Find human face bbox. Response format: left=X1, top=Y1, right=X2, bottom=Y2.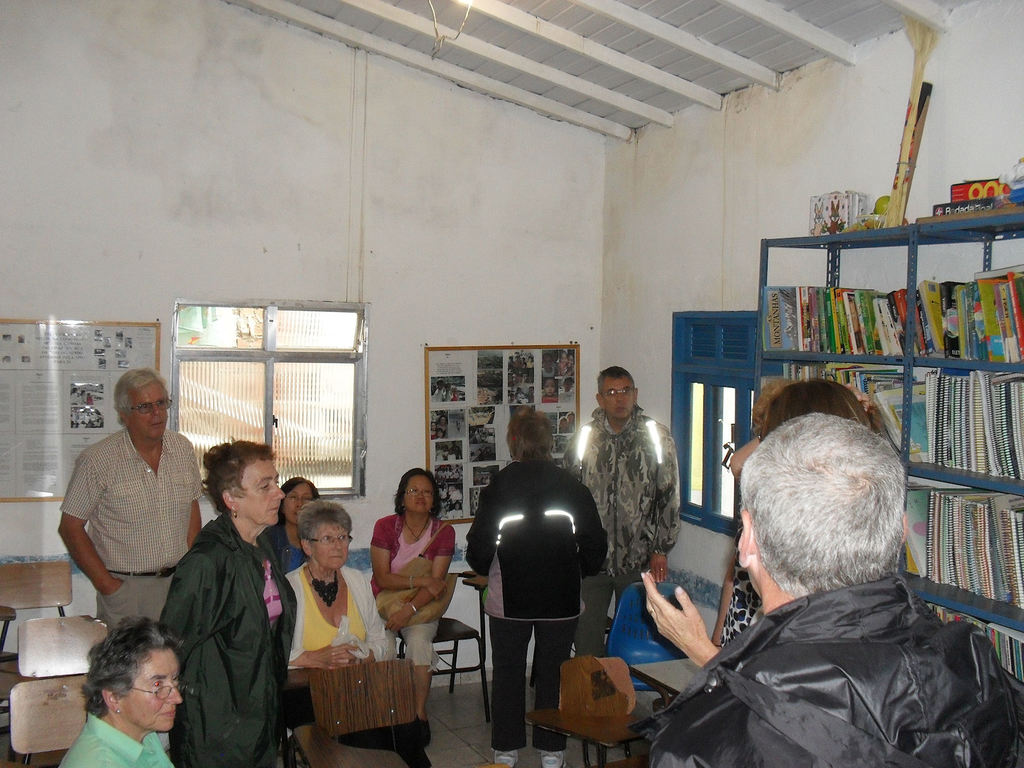
left=116, top=651, right=182, bottom=733.
